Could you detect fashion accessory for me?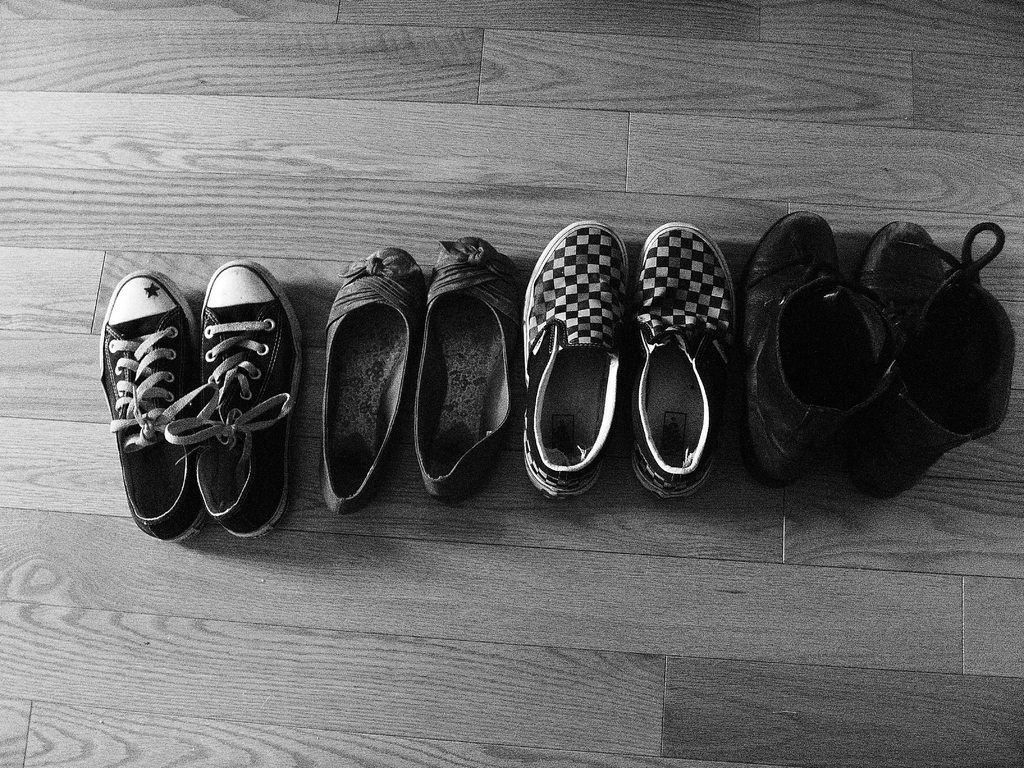
Detection result: rect(102, 270, 225, 540).
